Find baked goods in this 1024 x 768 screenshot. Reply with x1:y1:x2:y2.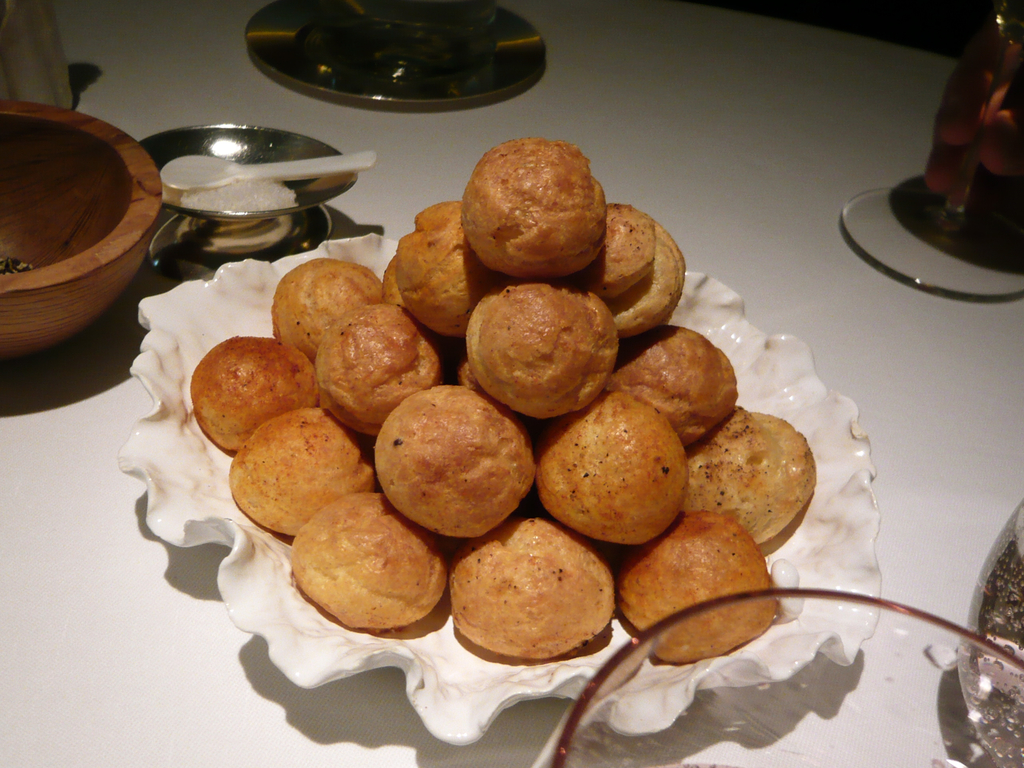
461:138:608:288.
